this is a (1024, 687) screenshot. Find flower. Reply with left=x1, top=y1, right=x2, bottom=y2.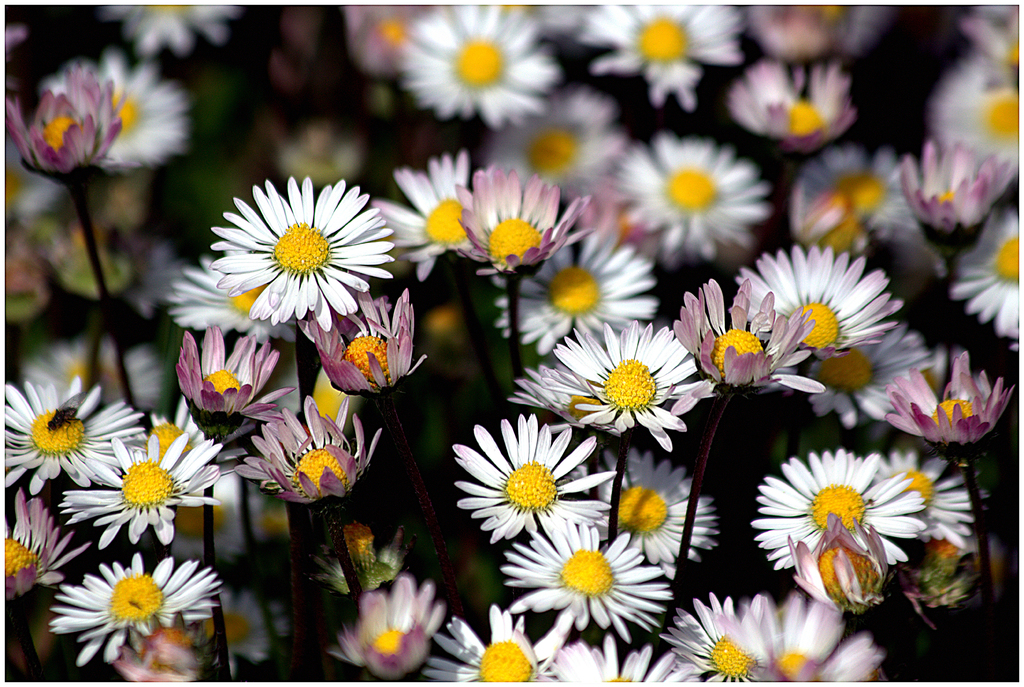
left=561, top=446, right=717, bottom=581.
